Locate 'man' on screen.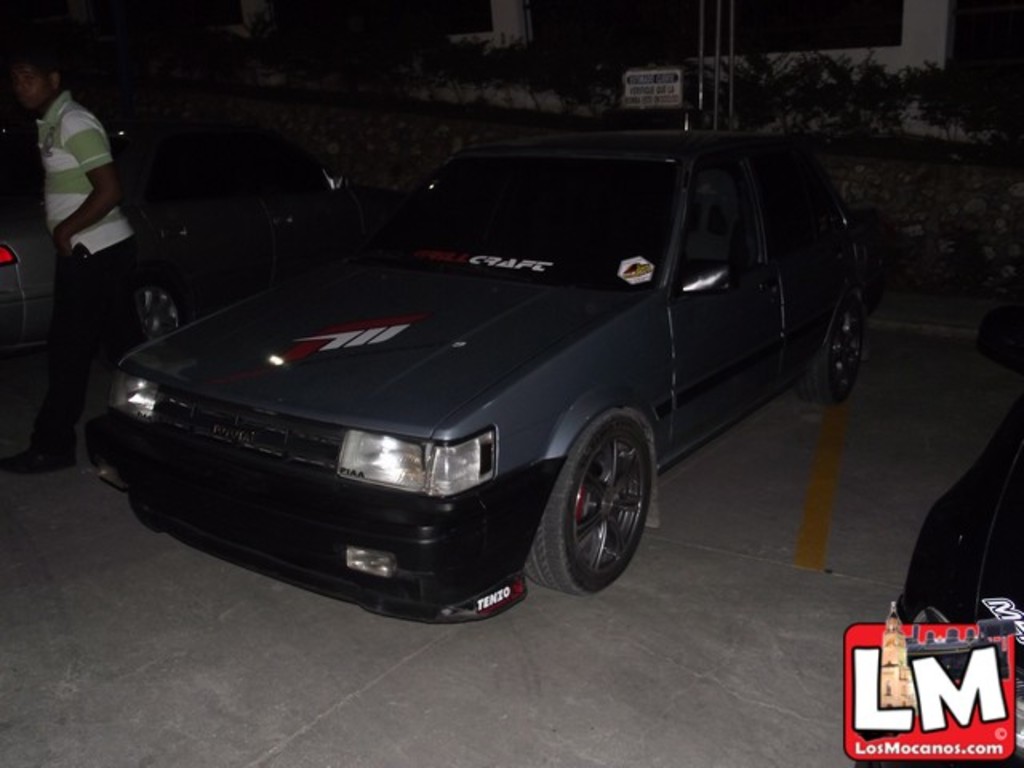
On screen at 11, 46, 150, 458.
